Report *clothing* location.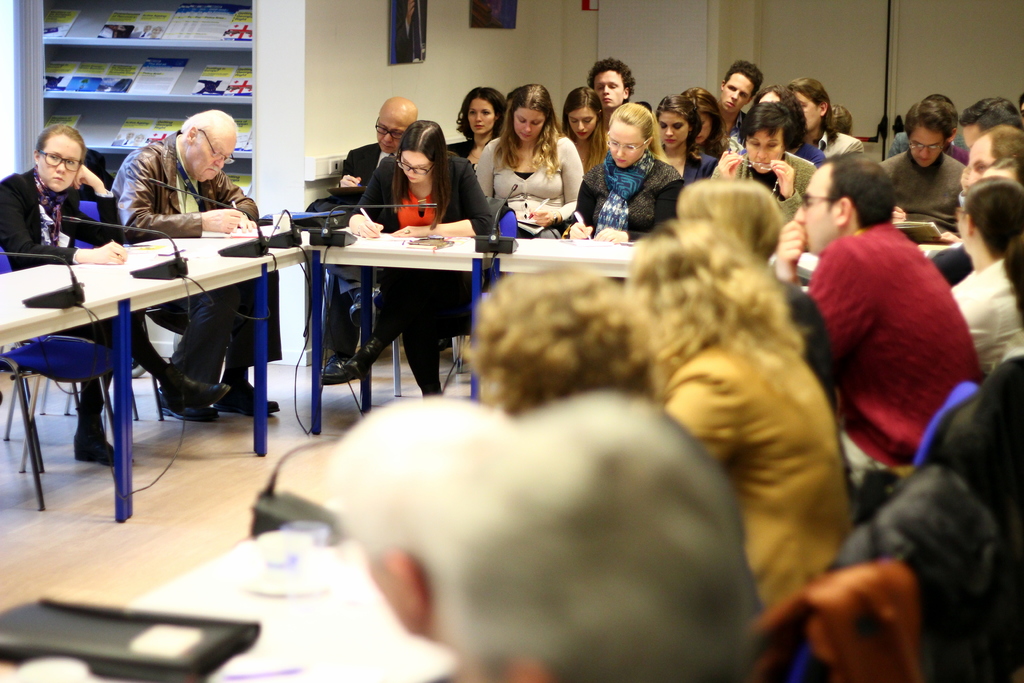
Report: (x1=475, y1=137, x2=584, y2=237).
